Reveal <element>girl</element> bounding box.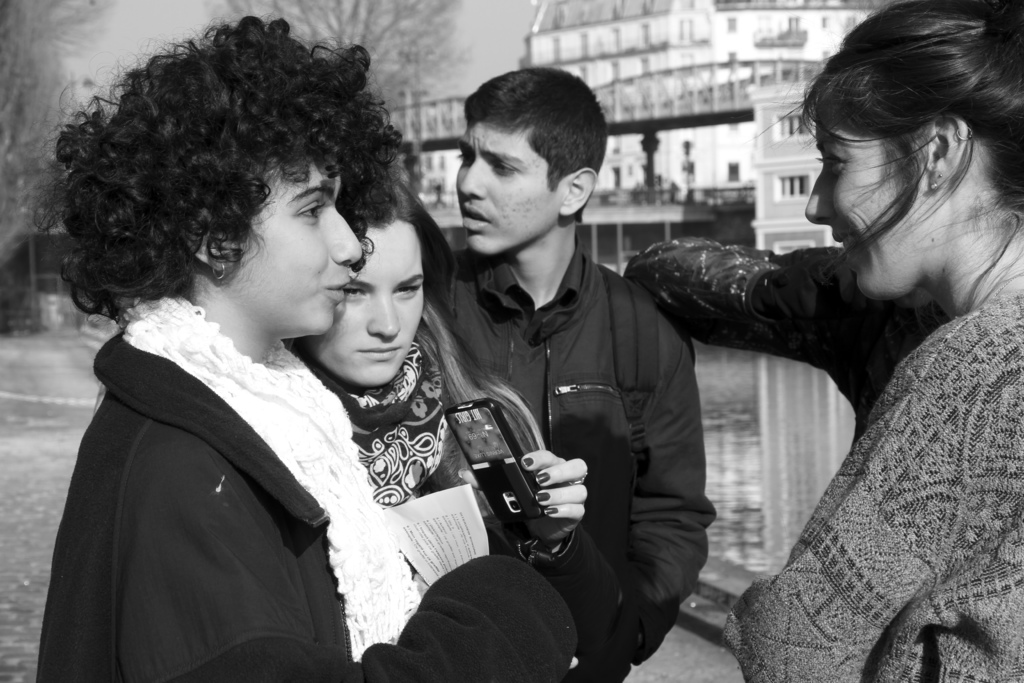
Revealed: crop(292, 176, 625, 682).
